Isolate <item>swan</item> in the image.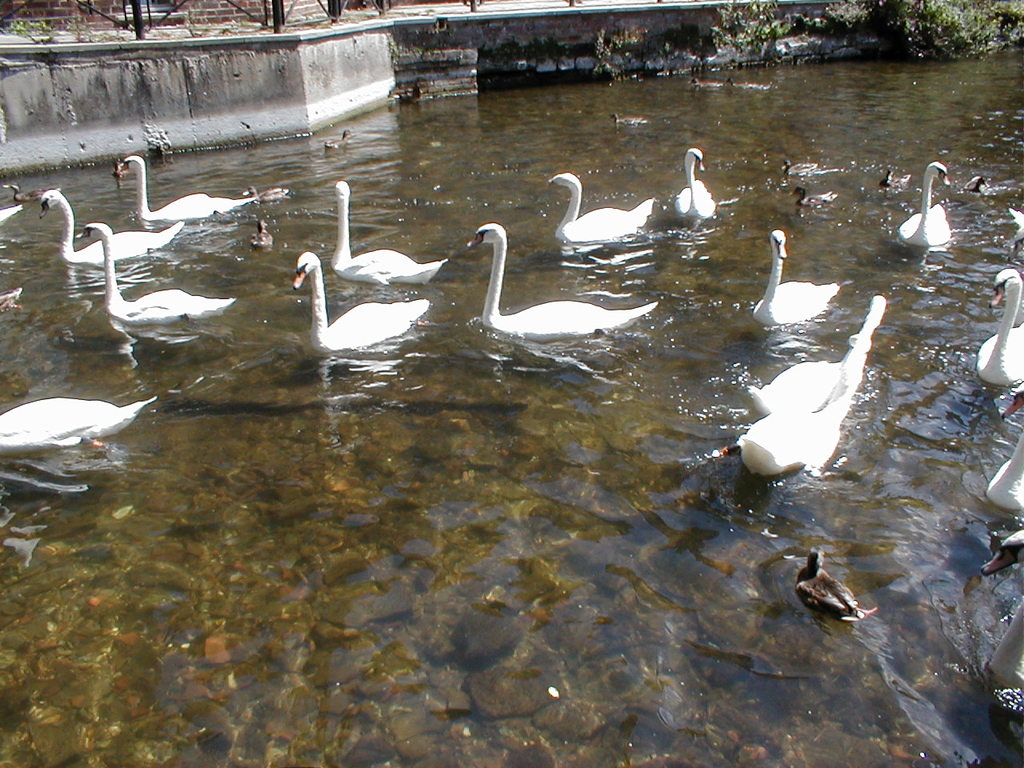
Isolated region: BBox(989, 422, 1023, 510).
